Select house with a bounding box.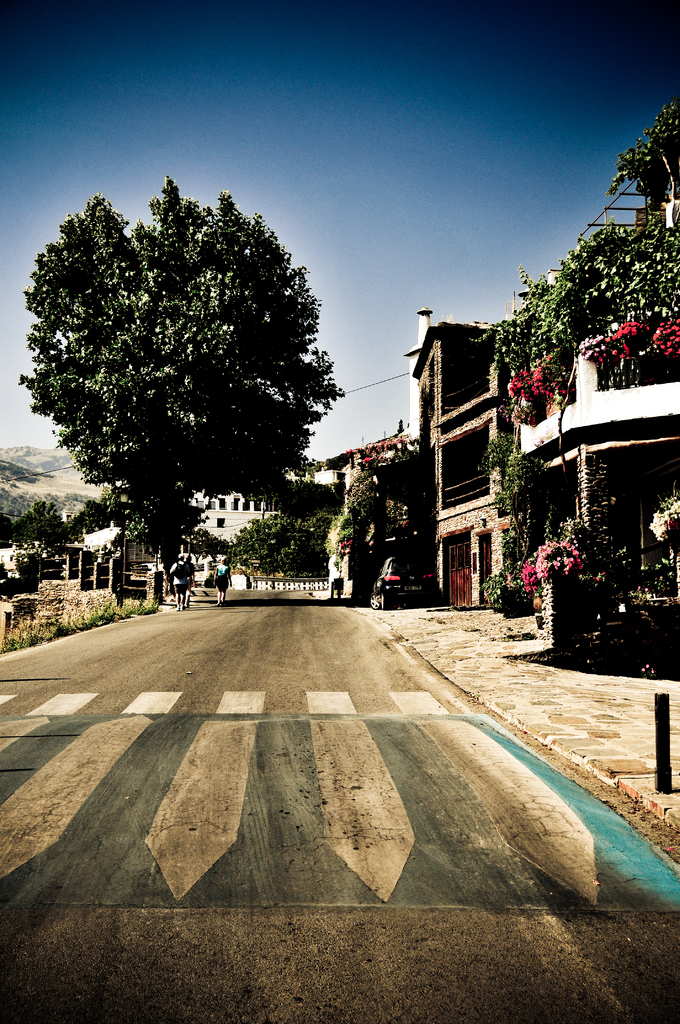
402, 312, 517, 620.
